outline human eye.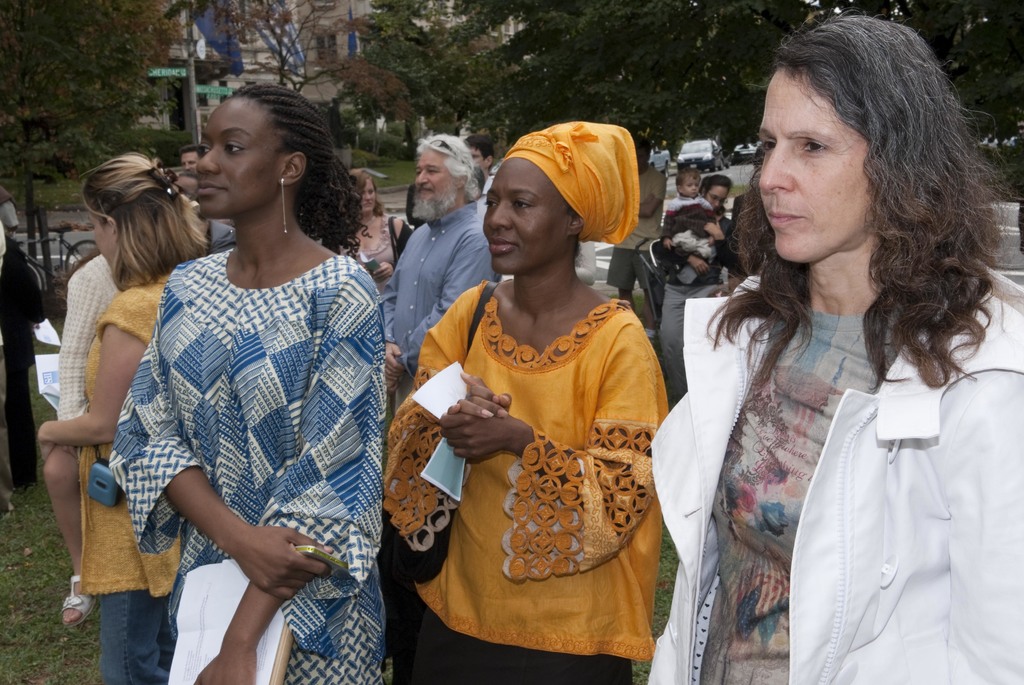
Outline: select_region(514, 196, 532, 210).
